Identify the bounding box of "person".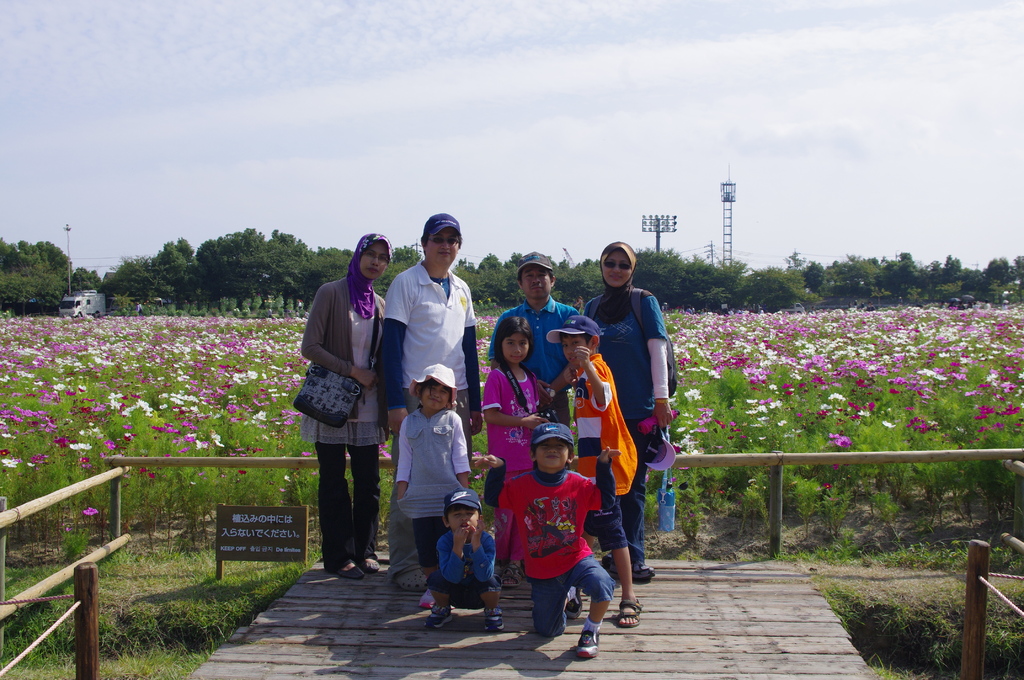
box(390, 363, 472, 598).
